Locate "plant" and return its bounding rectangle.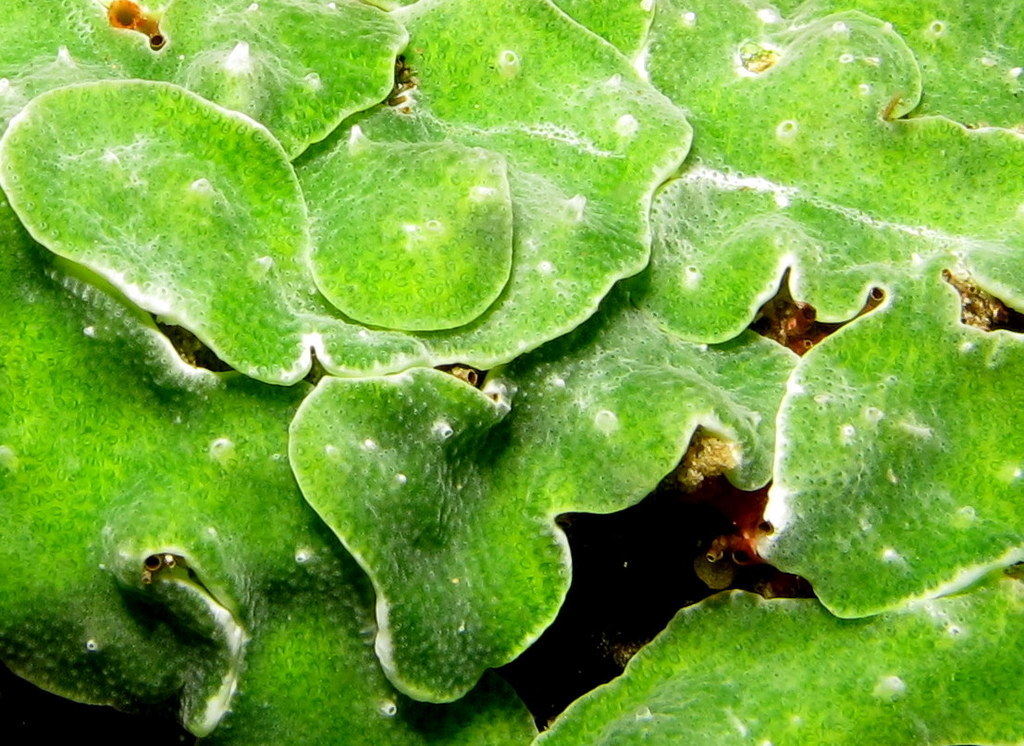
box(0, 0, 1023, 745).
